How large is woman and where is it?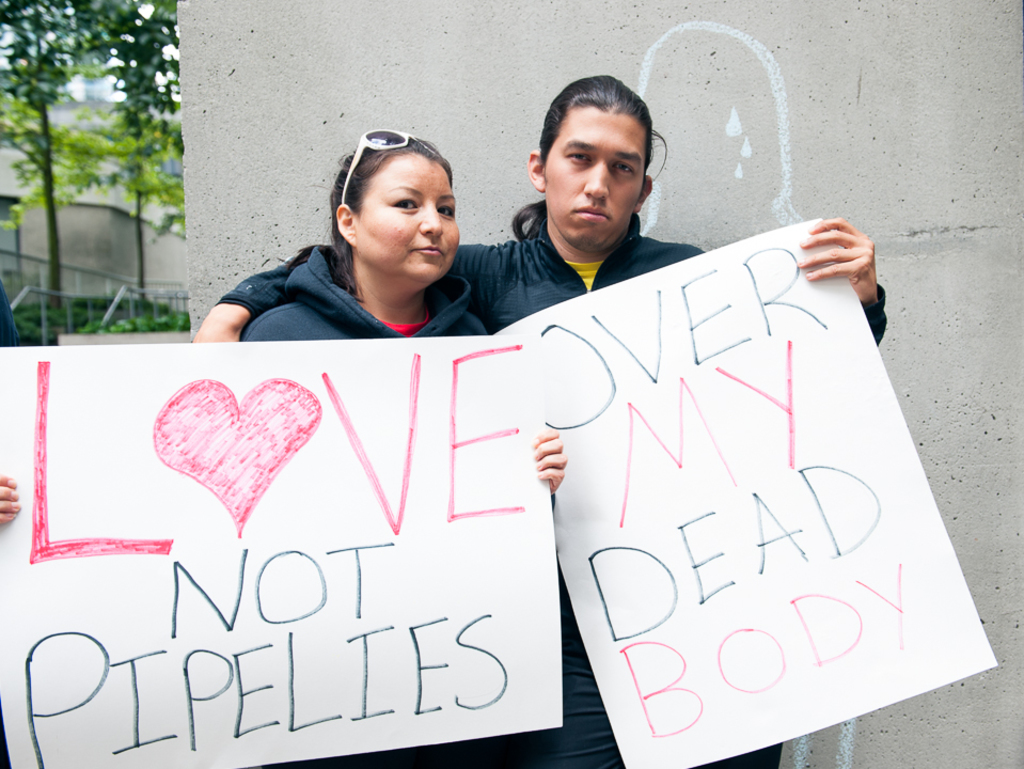
Bounding box: 0/130/567/768.
